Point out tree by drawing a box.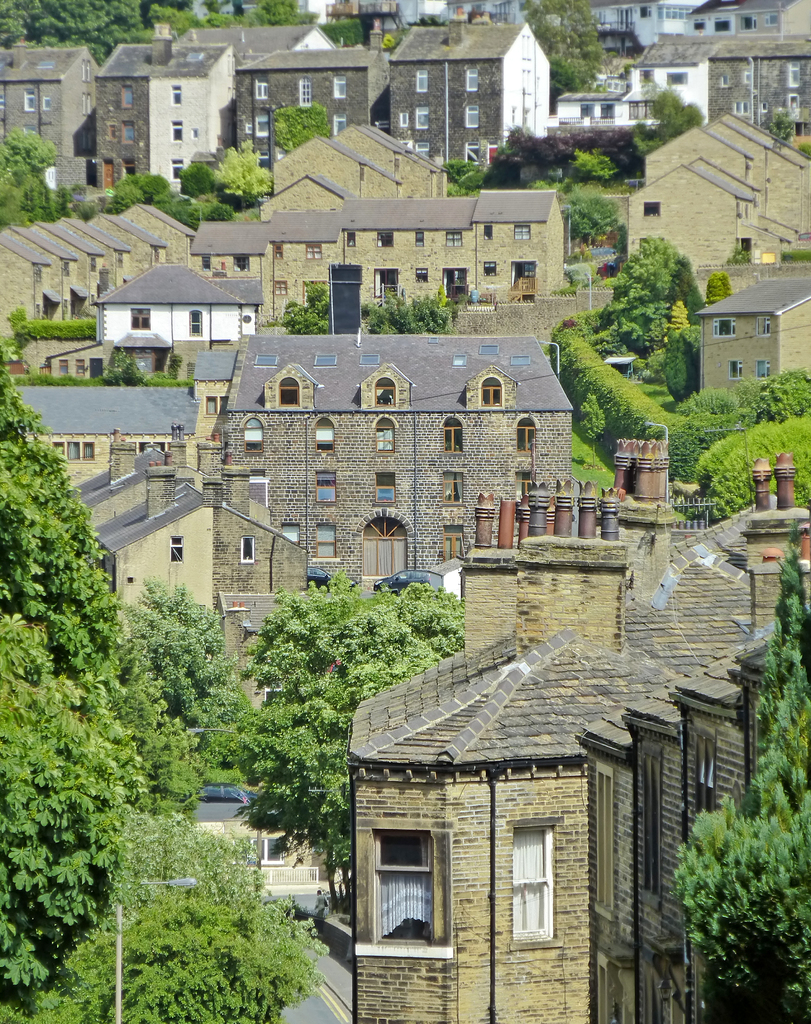
select_region(102, 173, 145, 214).
